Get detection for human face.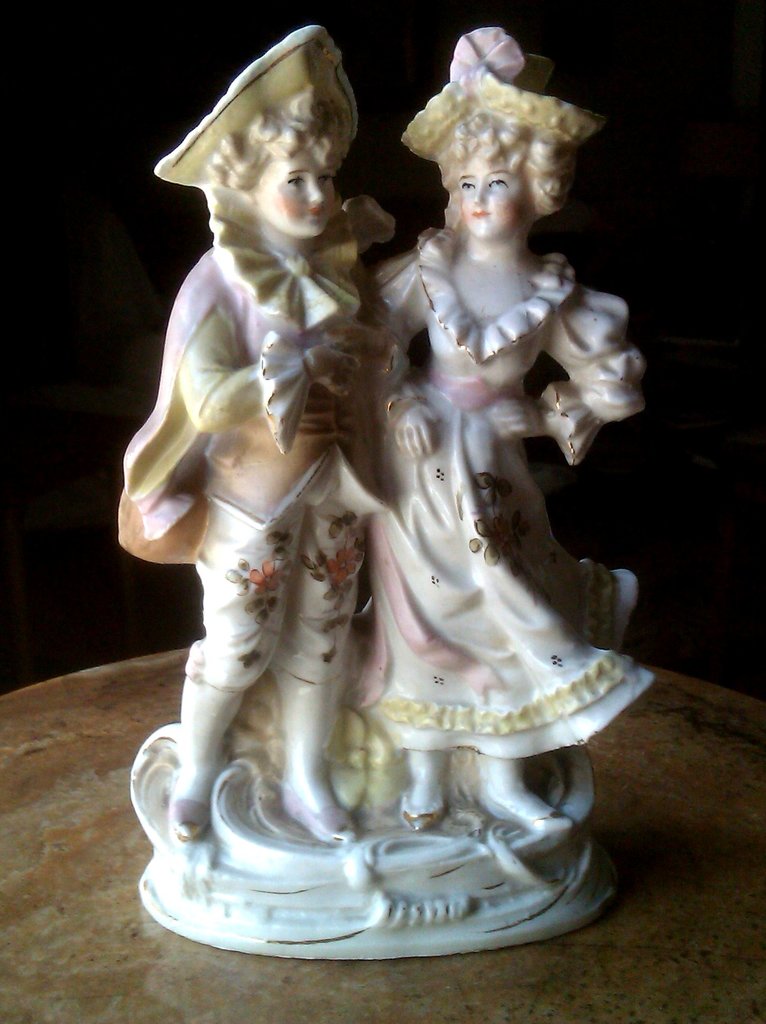
Detection: 453/137/536/232.
